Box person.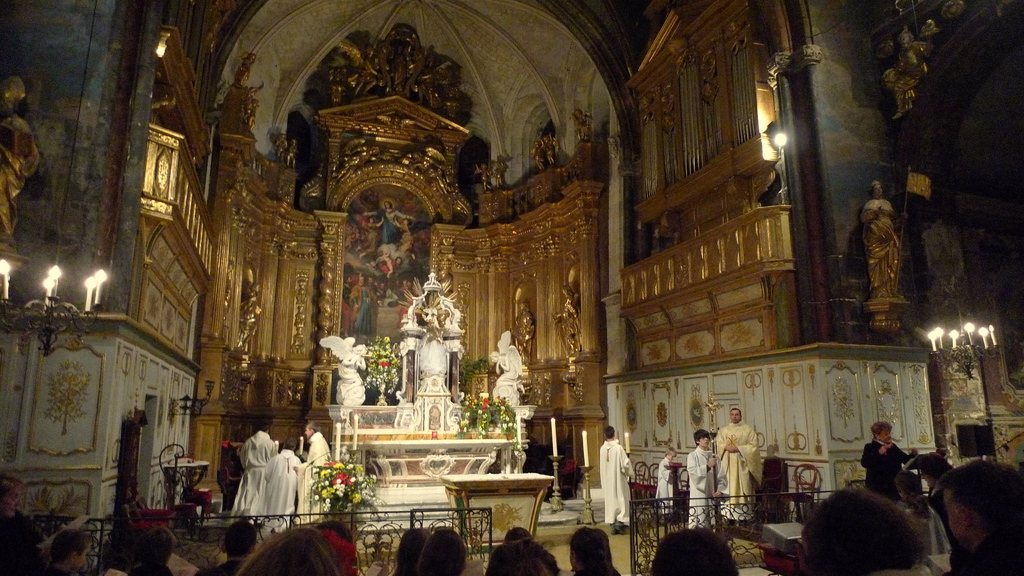
locate(714, 403, 764, 516).
